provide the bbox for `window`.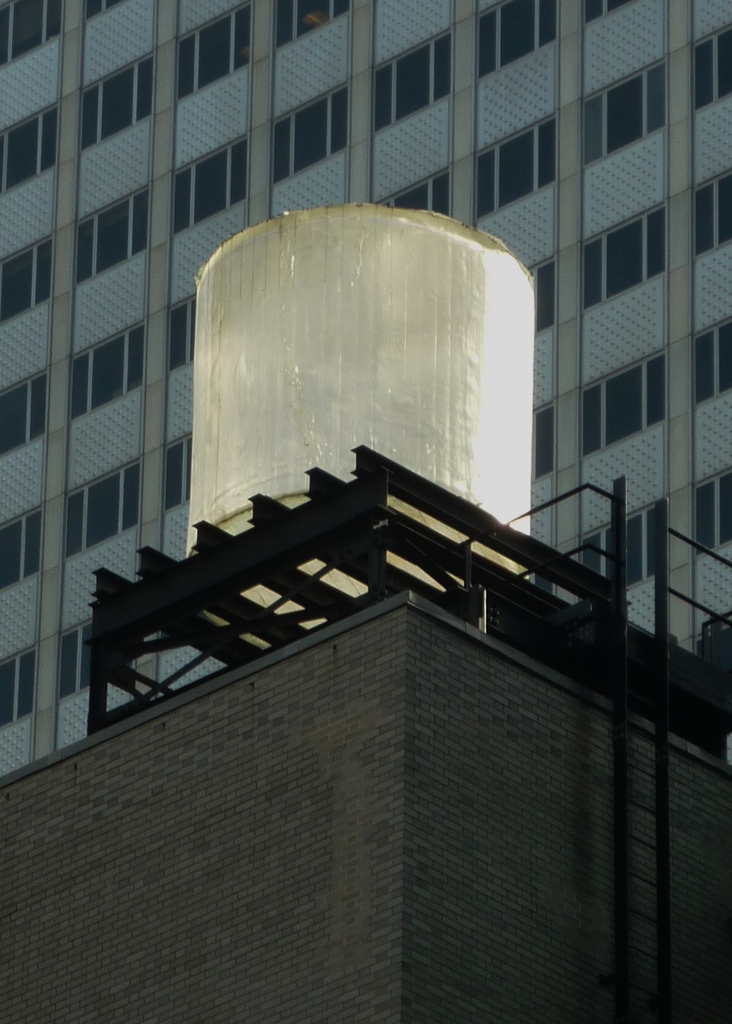
[0,1,60,61].
